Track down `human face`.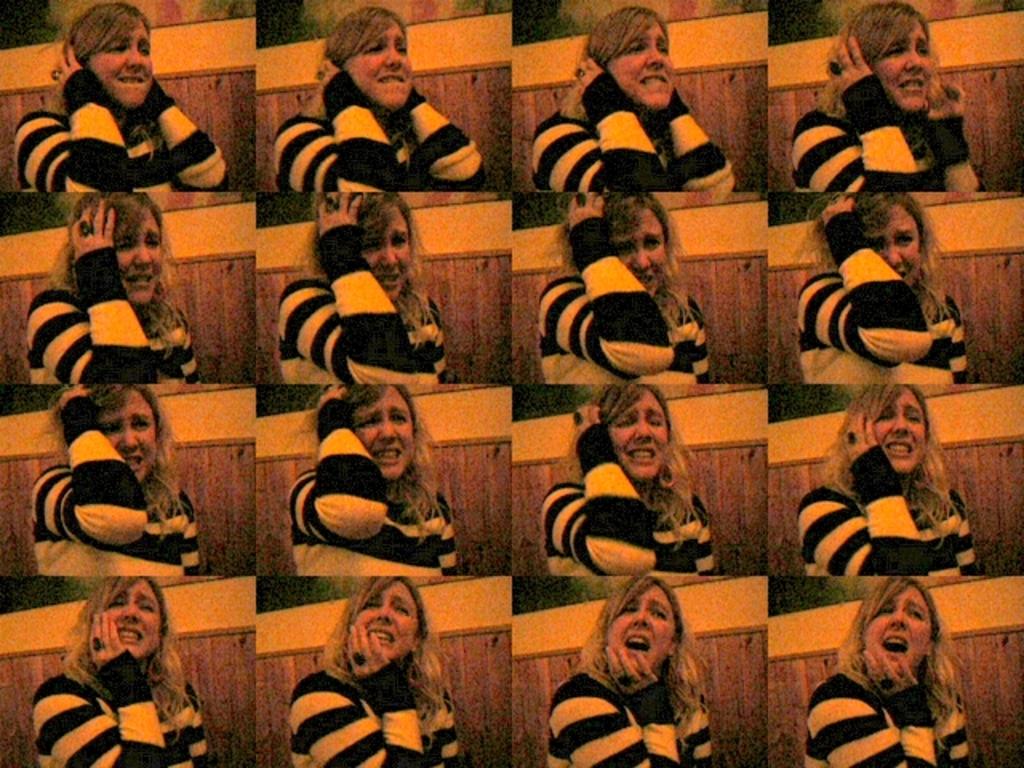
Tracked to {"left": 342, "top": 10, "right": 416, "bottom": 114}.
